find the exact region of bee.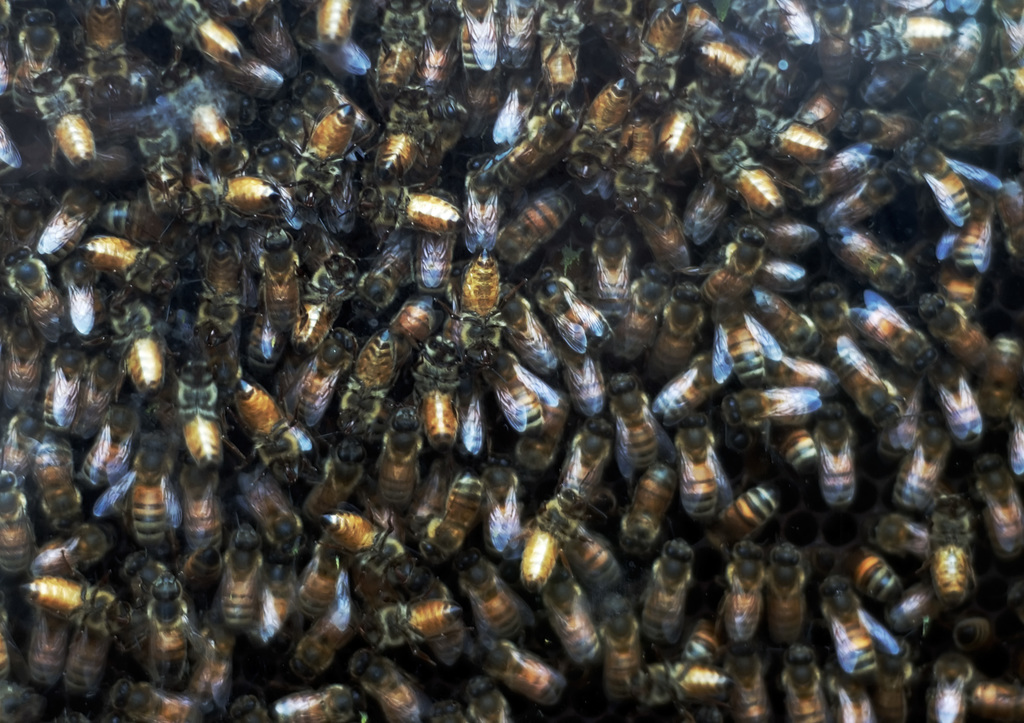
Exact region: 738, 250, 824, 303.
